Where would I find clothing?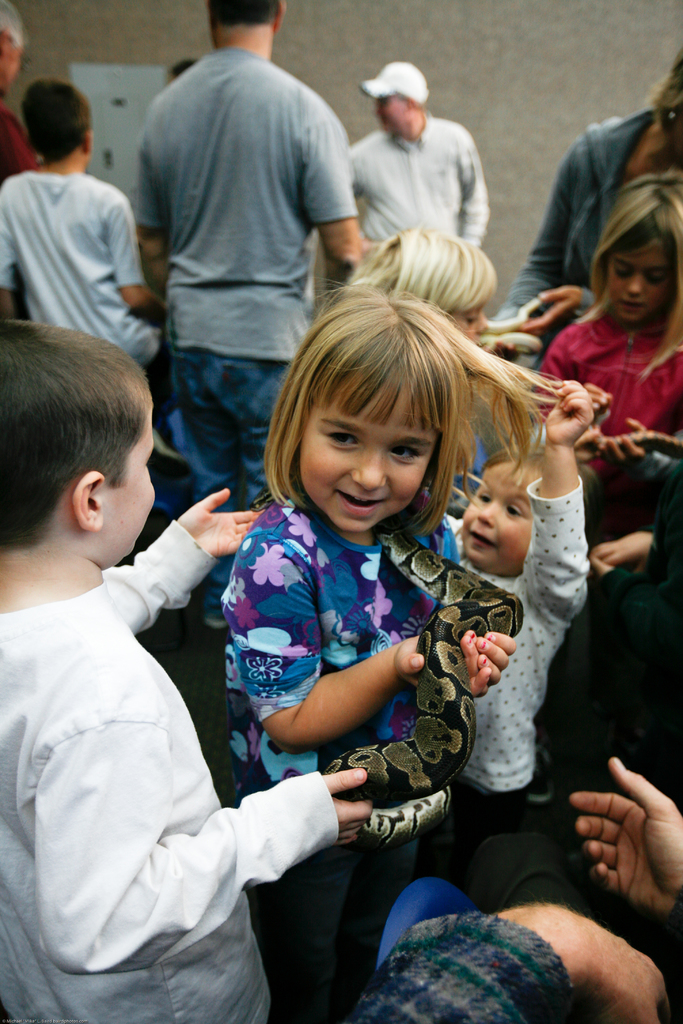
At [360,884,538,1023].
